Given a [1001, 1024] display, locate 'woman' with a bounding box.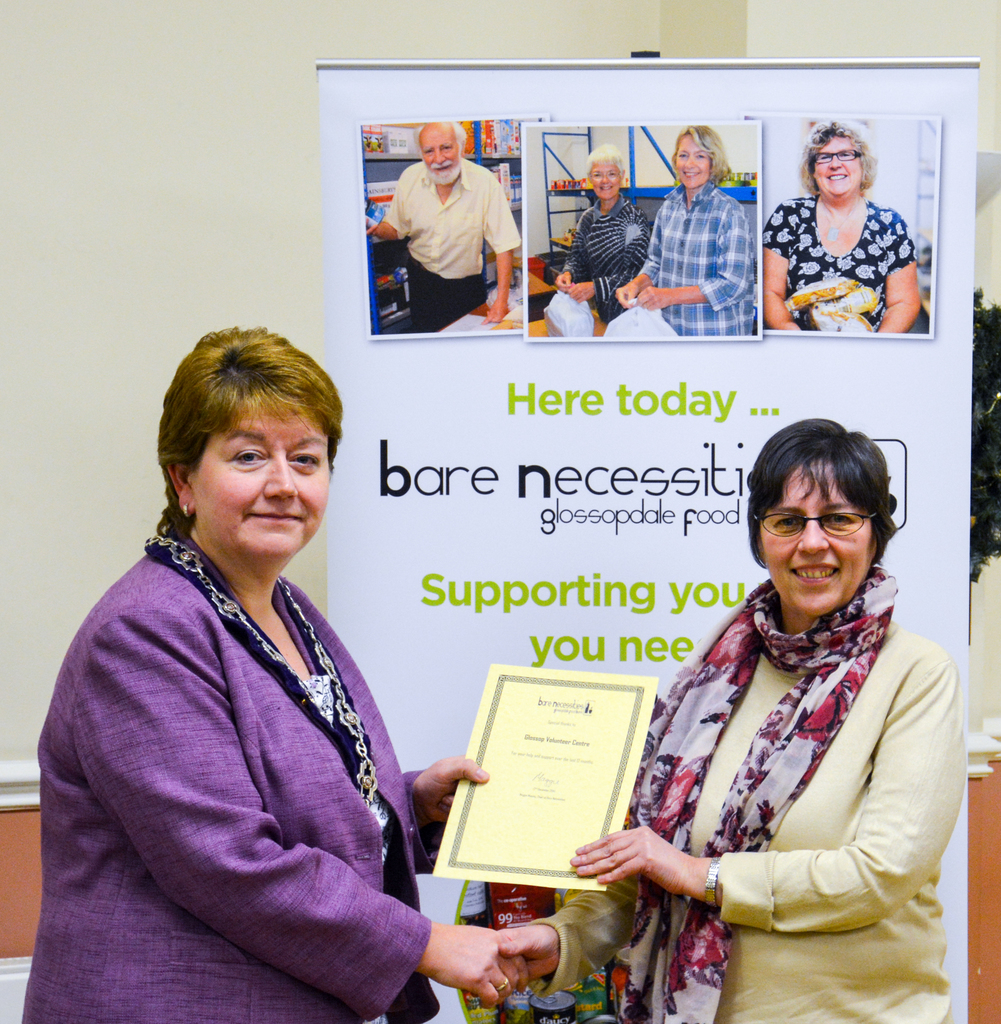
Located: 14 321 546 1023.
